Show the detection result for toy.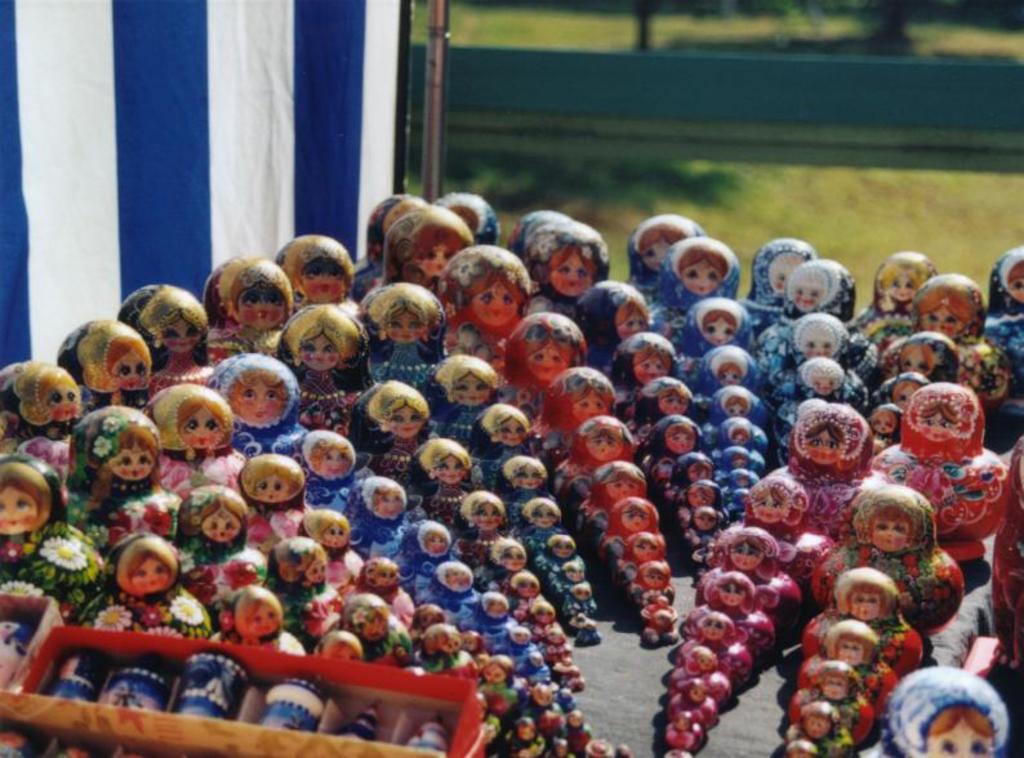
crop(726, 473, 842, 603).
